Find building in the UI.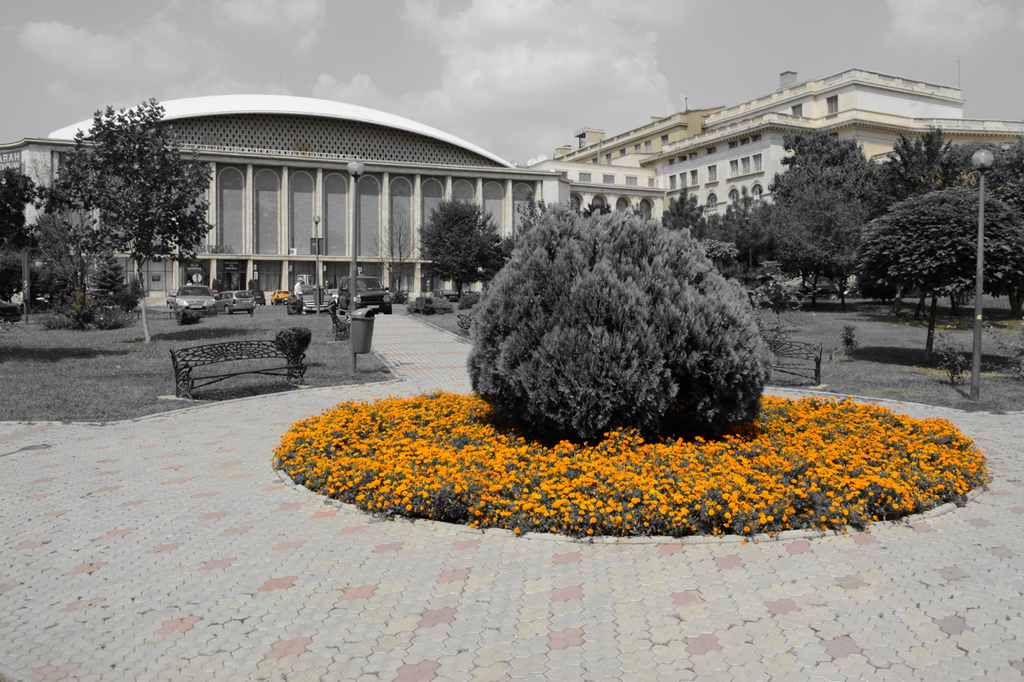
UI element at [x1=555, y1=70, x2=1023, y2=217].
